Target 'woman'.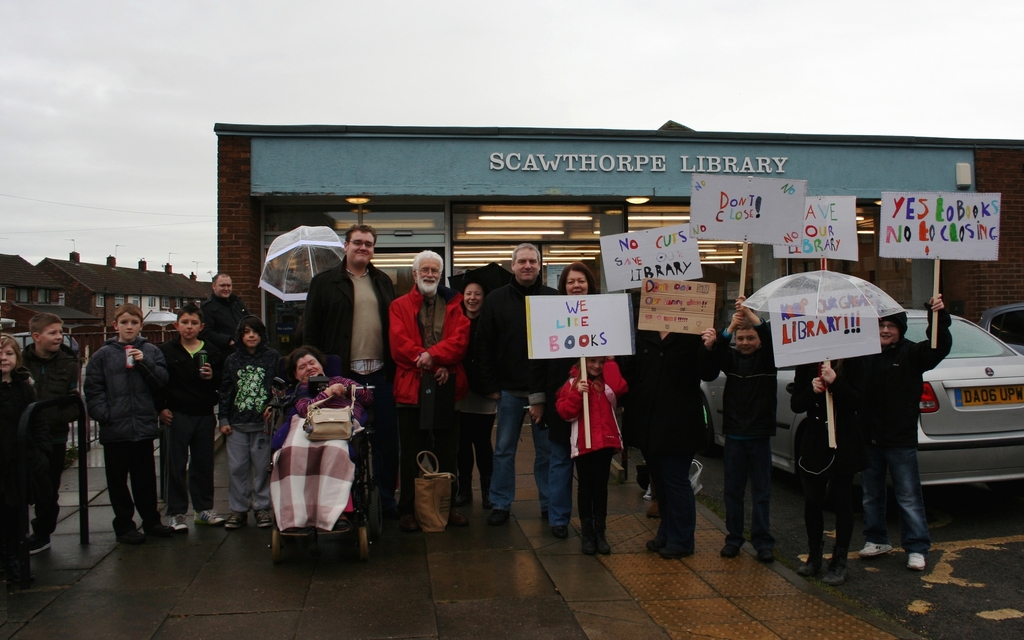
Target region: x1=524, y1=263, x2=614, y2=539.
